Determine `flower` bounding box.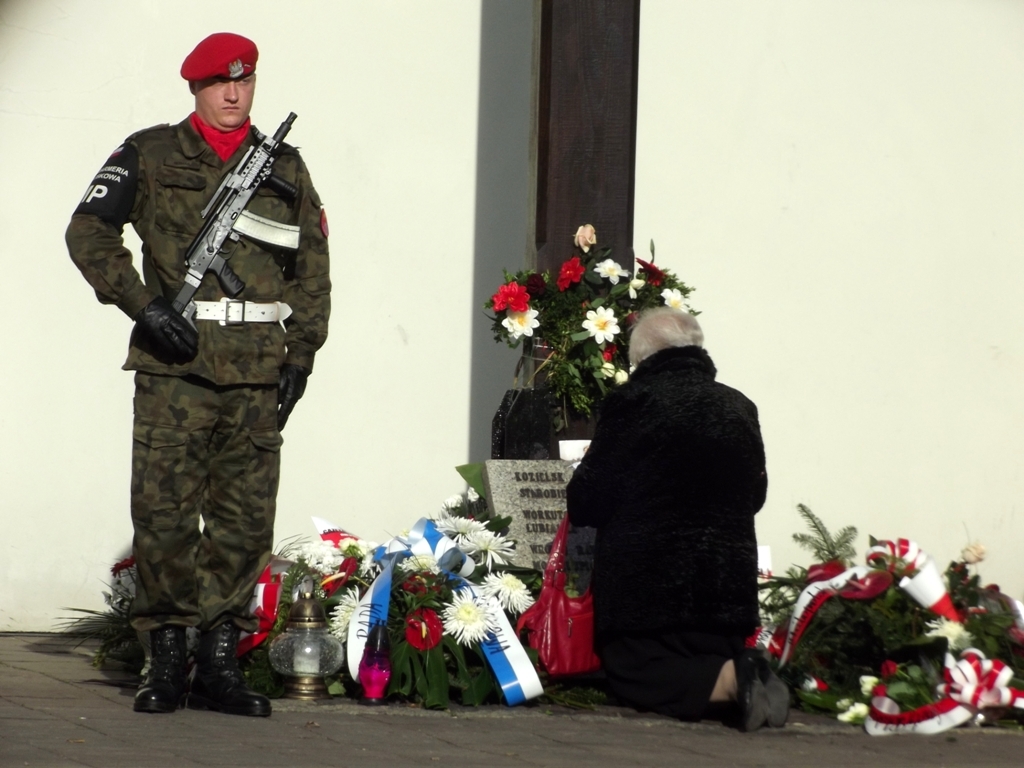
Determined: box=[487, 281, 529, 312].
